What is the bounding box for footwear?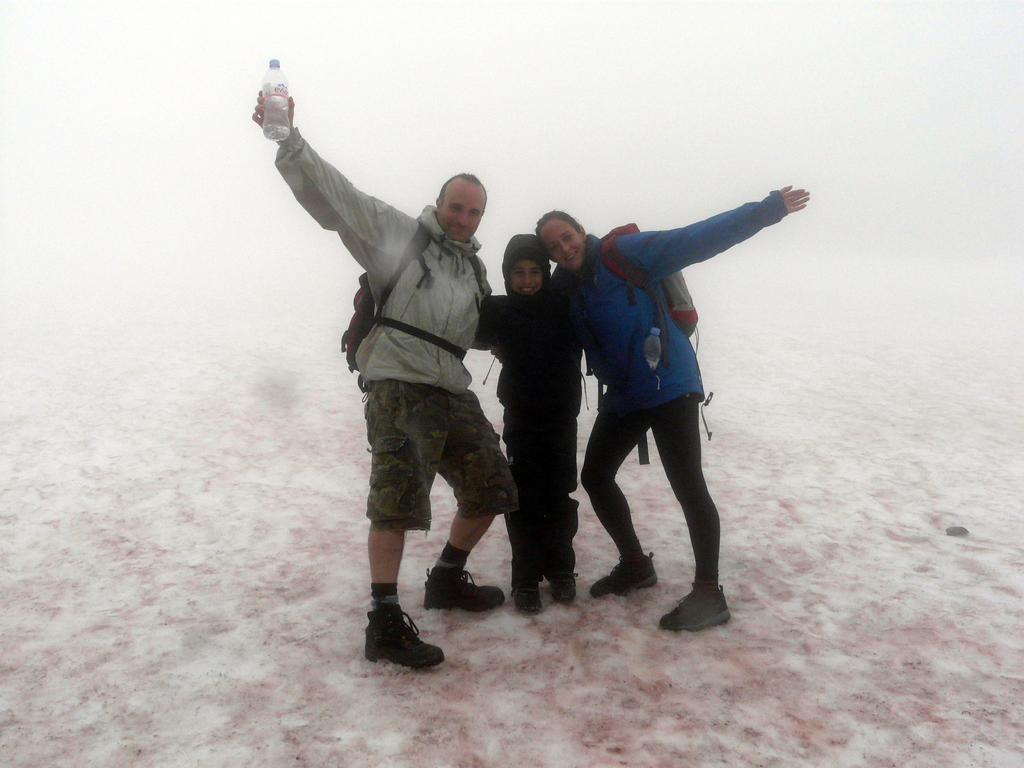
[x1=420, y1=566, x2=505, y2=618].
